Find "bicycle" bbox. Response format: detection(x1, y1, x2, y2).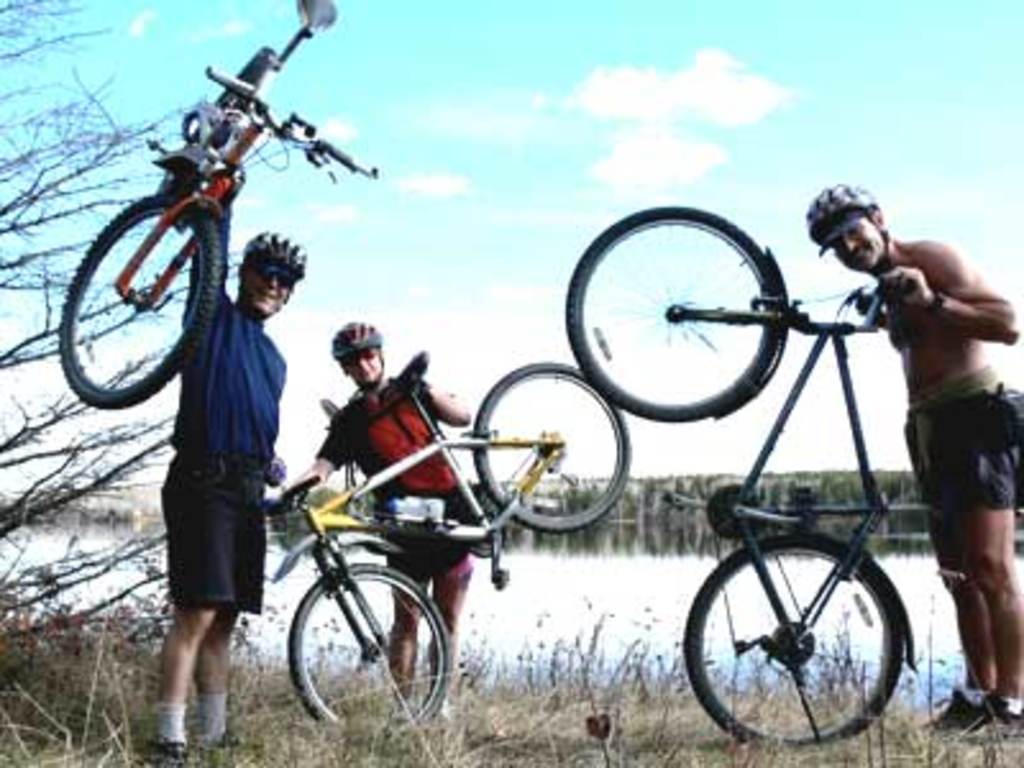
detection(261, 343, 635, 737).
